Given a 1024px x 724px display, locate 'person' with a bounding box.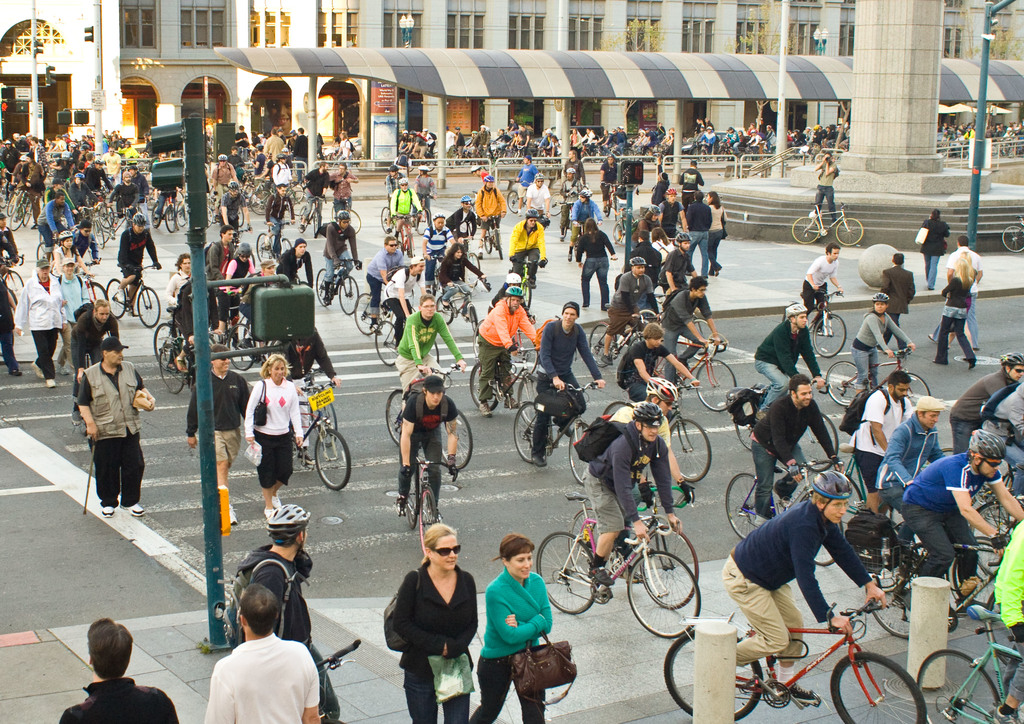
Located: <box>616,325,701,404</box>.
